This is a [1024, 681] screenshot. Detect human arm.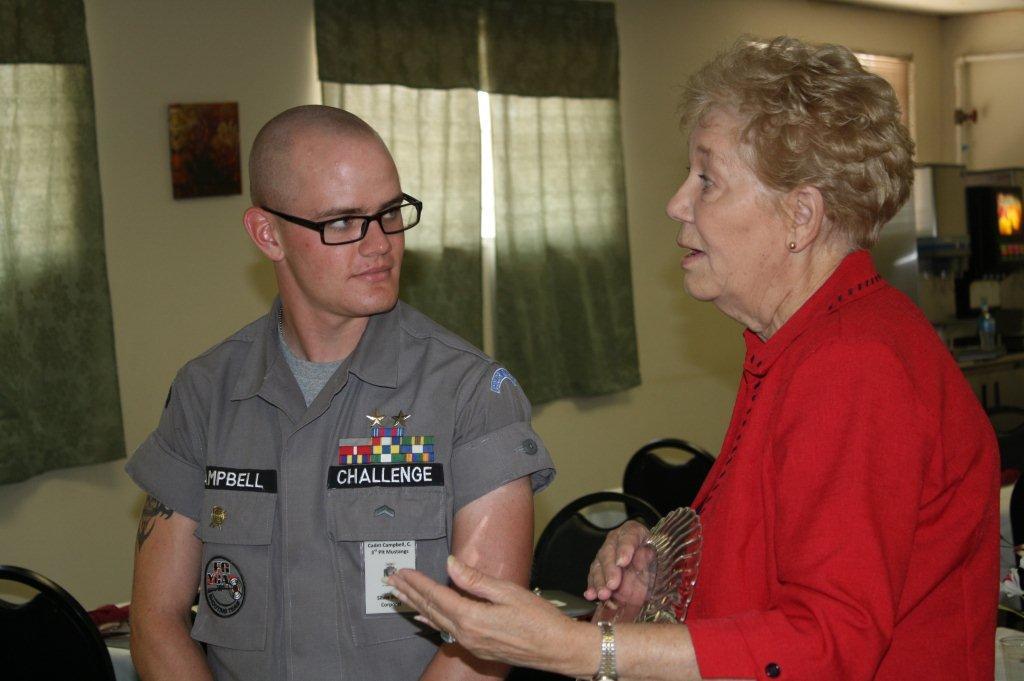
Rect(109, 465, 198, 669).
